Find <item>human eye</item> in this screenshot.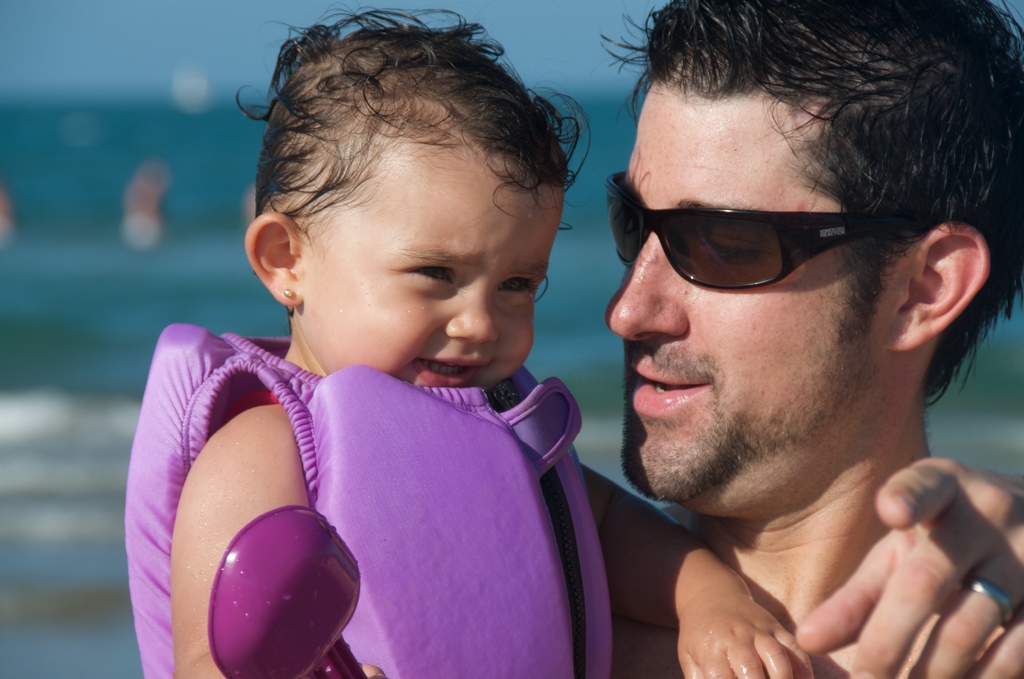
The bounding box for <item>human eye</item> is {"x1": 410, "y1": 258, "x2": 464, "y2": 292}.
